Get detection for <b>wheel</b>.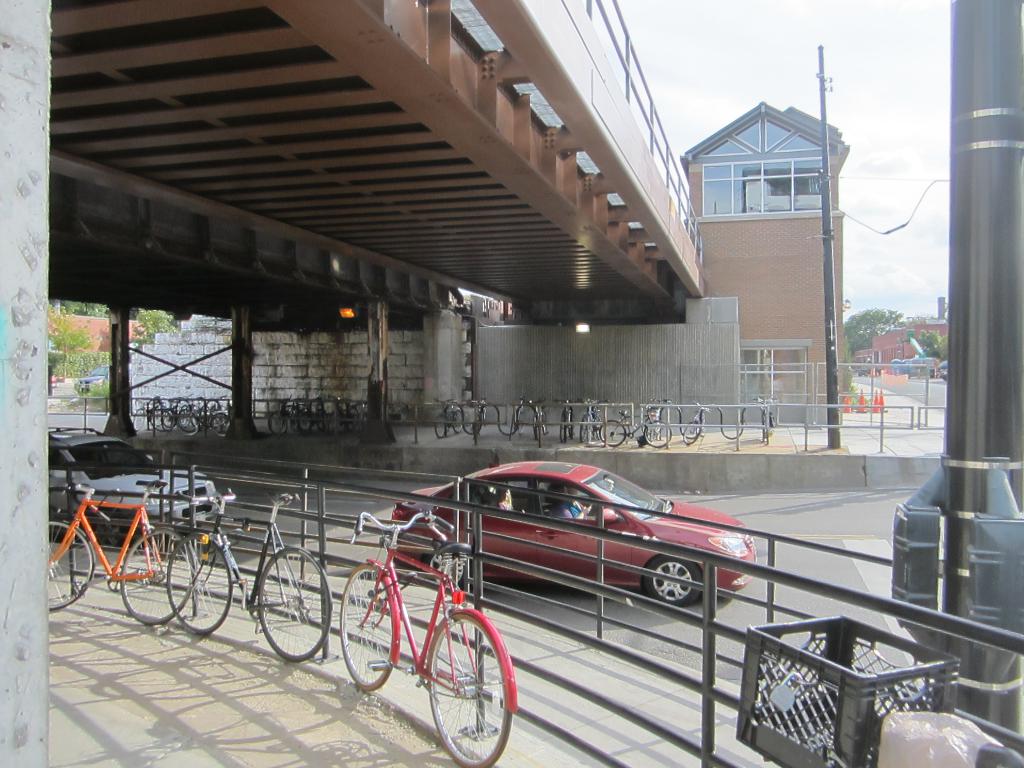
Detection: box=[120, 536, 193, 623].
